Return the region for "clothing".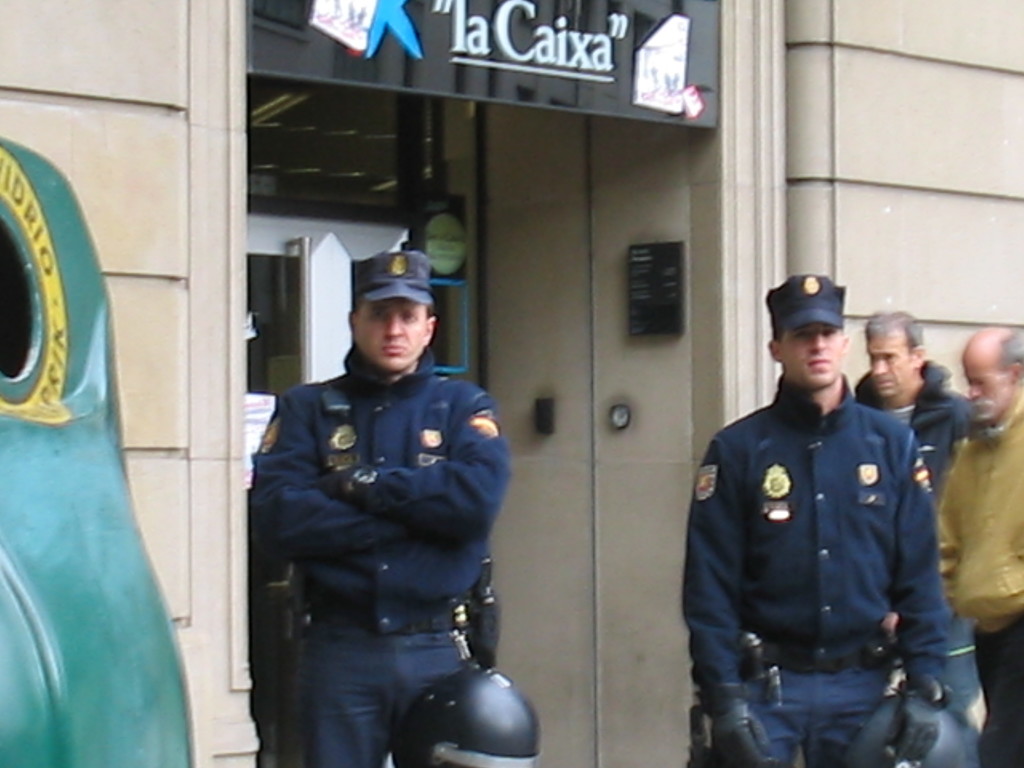
684 378 953 767.
